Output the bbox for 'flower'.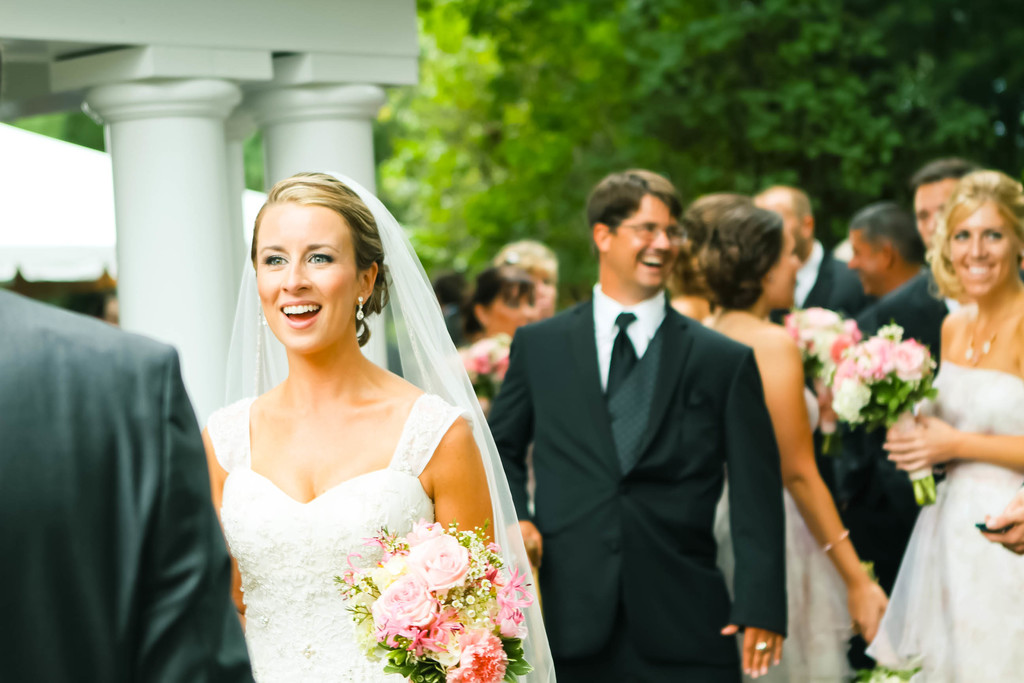
box(368, 572, 441, 648).
